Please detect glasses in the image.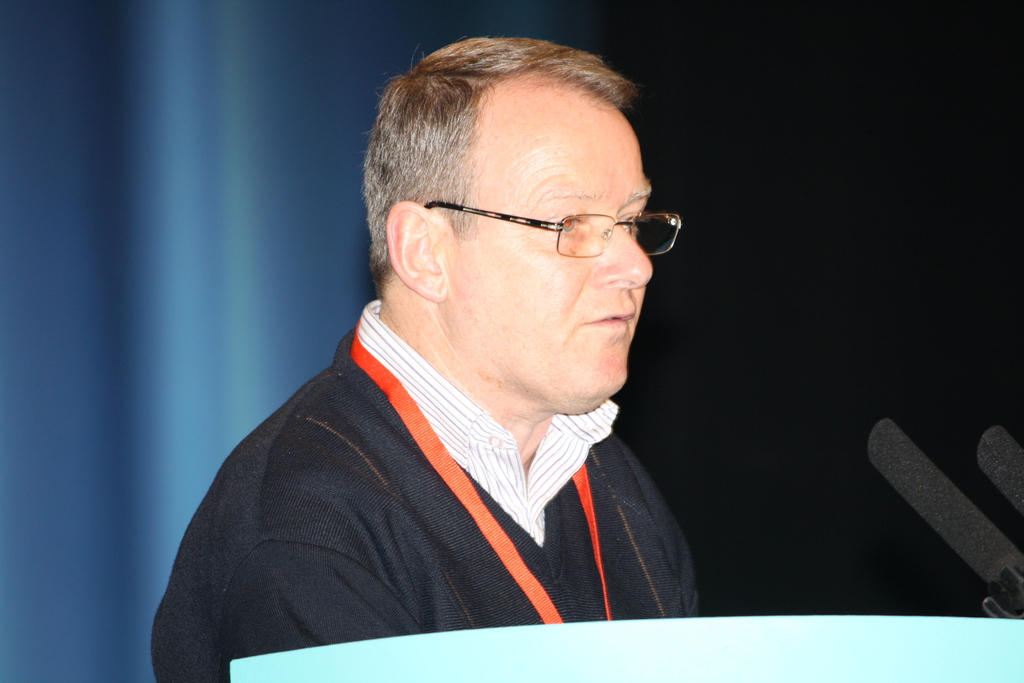
397:182:685:257.
